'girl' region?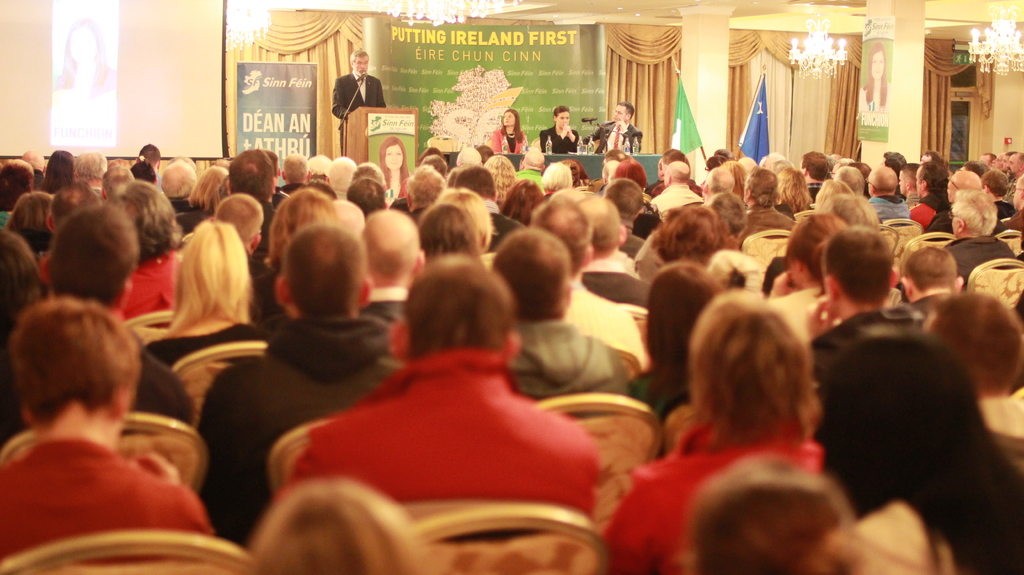
left=51, top=17, right=116, bottom=99
